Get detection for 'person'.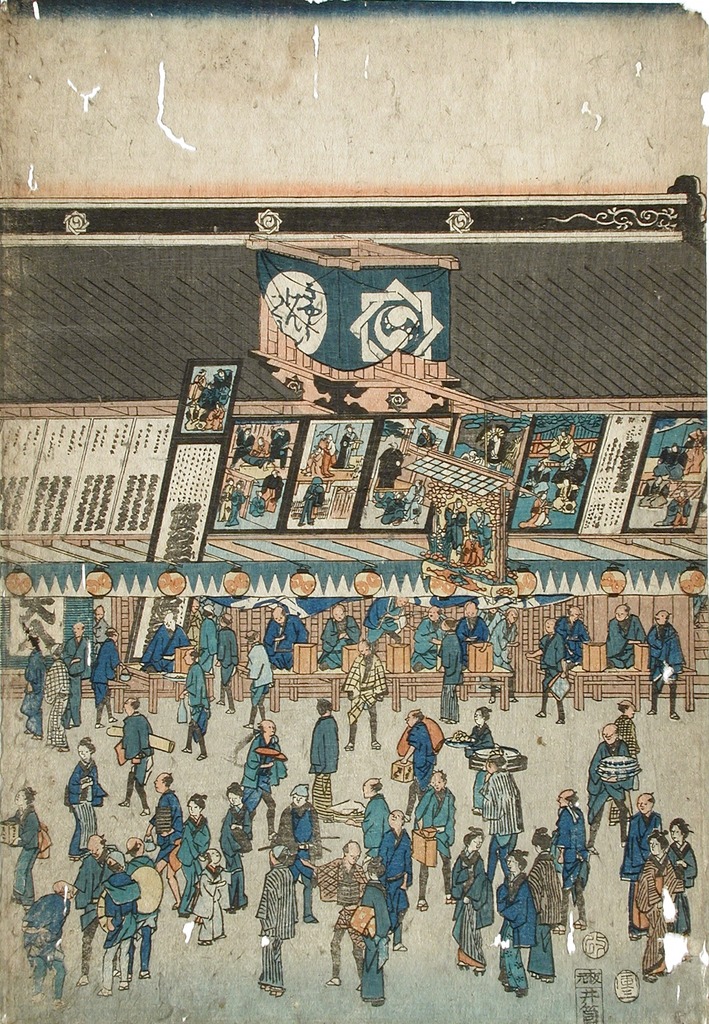
Detection: <region>217, 780, 257, 913</region>.
